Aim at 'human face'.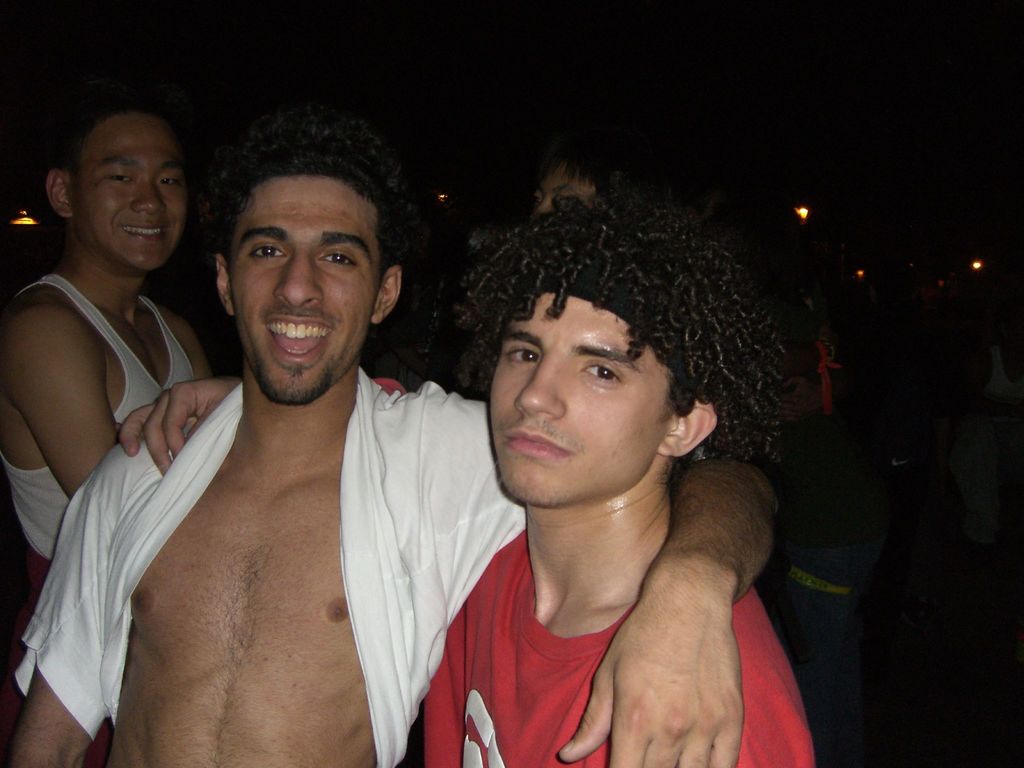
Aimed at detection(62, 114, 191, 278).
